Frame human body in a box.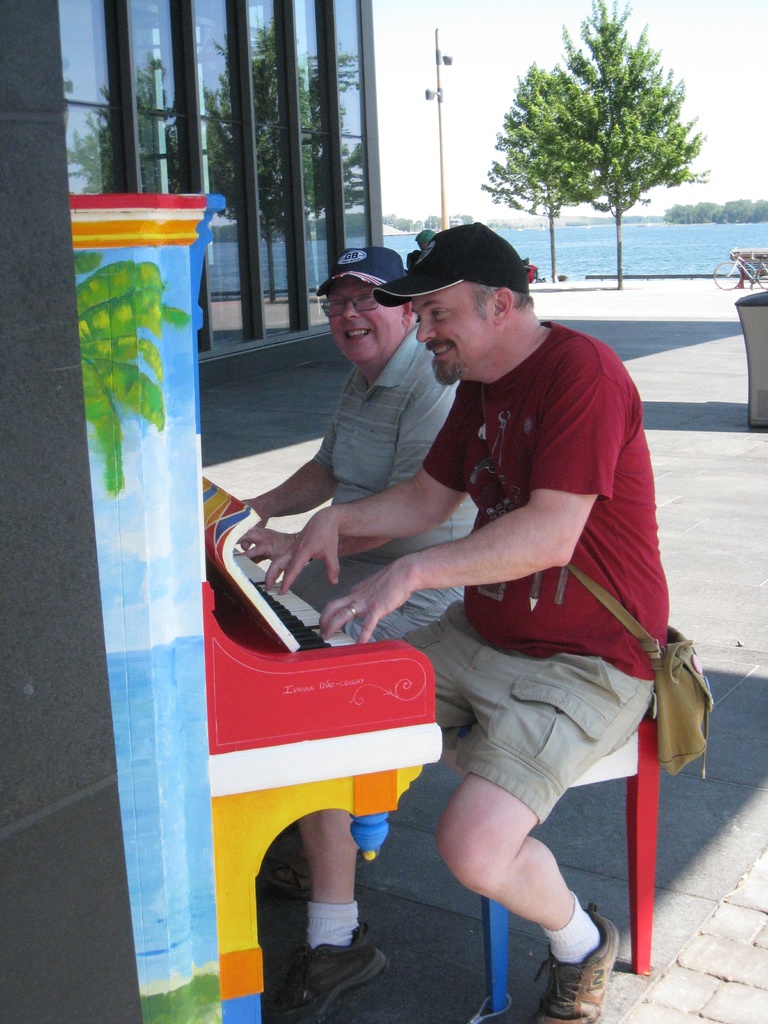
<bbox>352, 223, 676, 1005</bbox>.
